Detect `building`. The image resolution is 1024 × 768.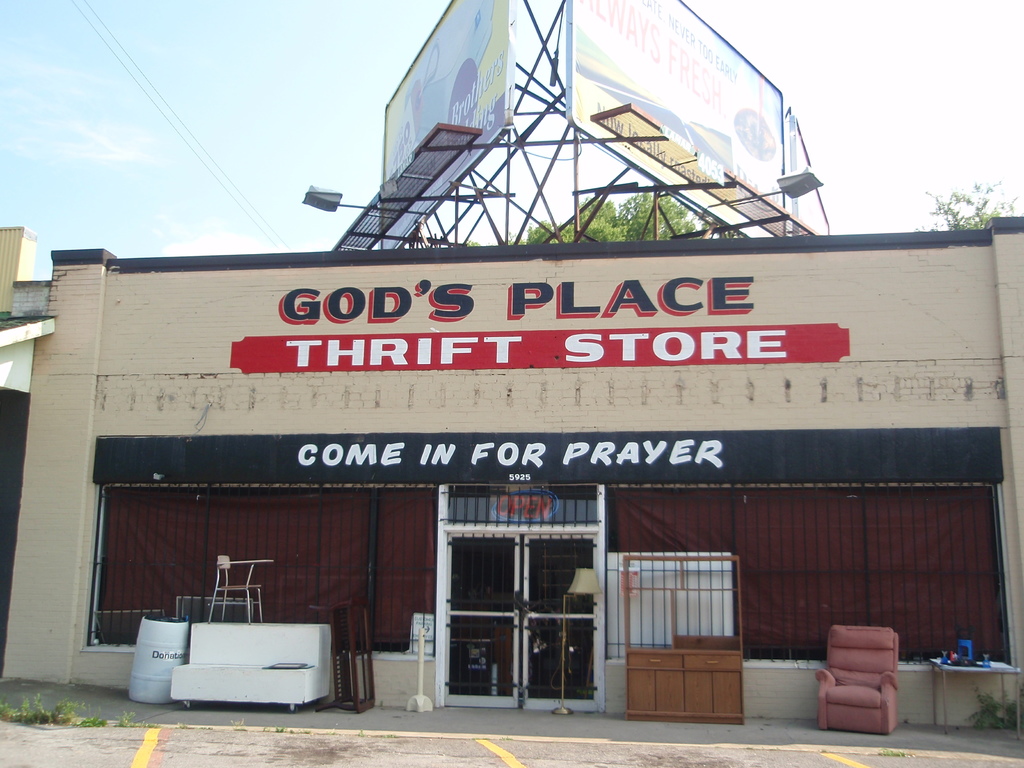
crop(0, 216, 1023, 737).
